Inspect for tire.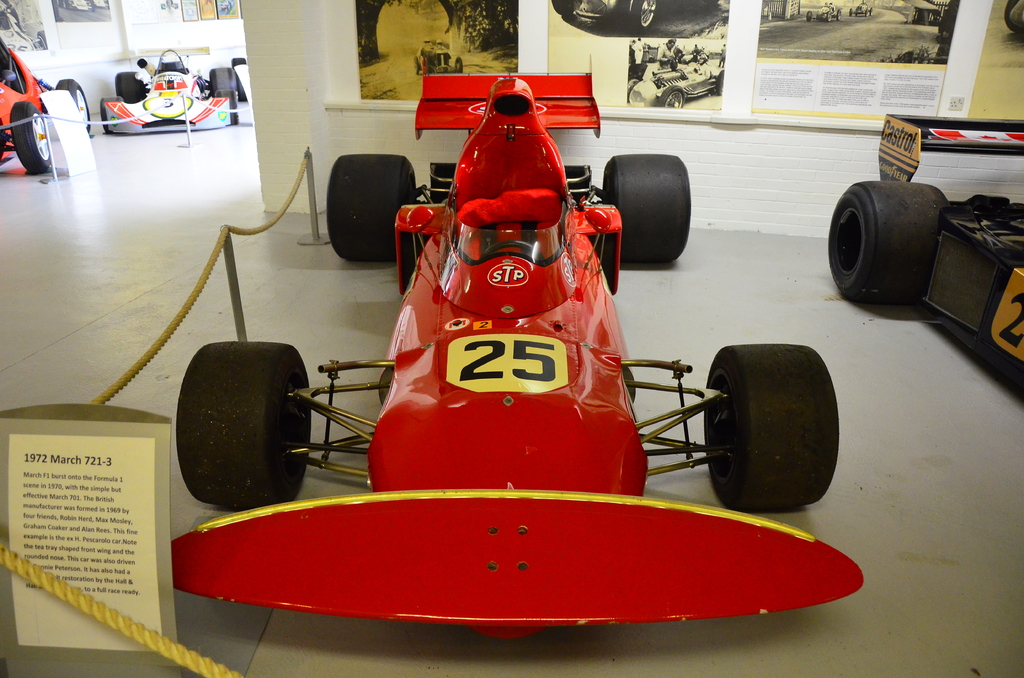
Inspection: [207,67,239,126].
